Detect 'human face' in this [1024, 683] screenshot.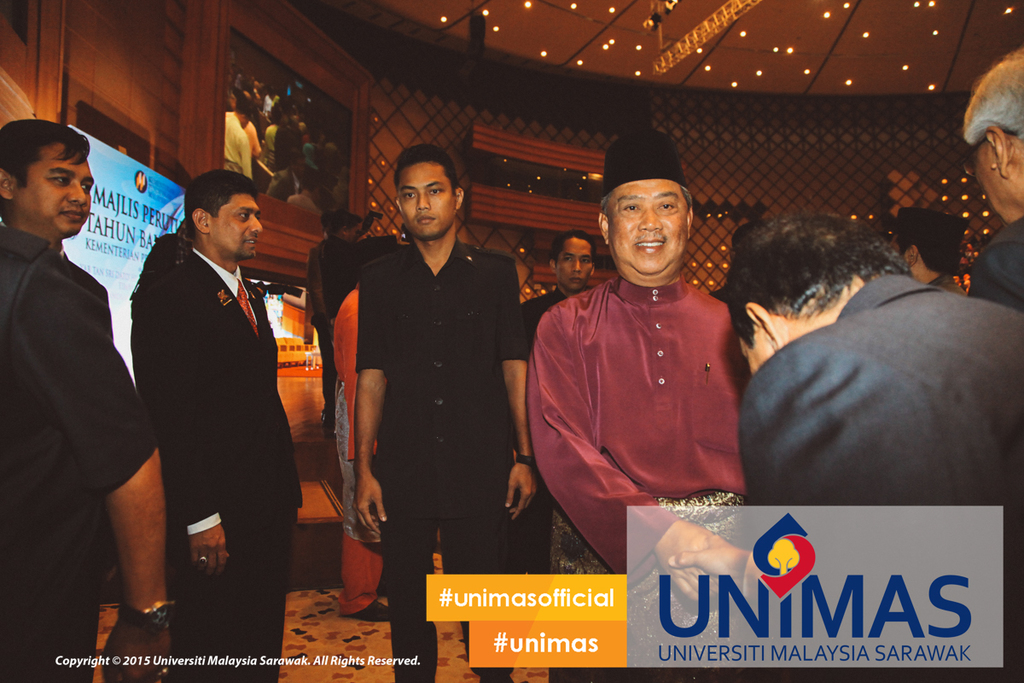
Detection: select_region(20, 140, 94, 237).
